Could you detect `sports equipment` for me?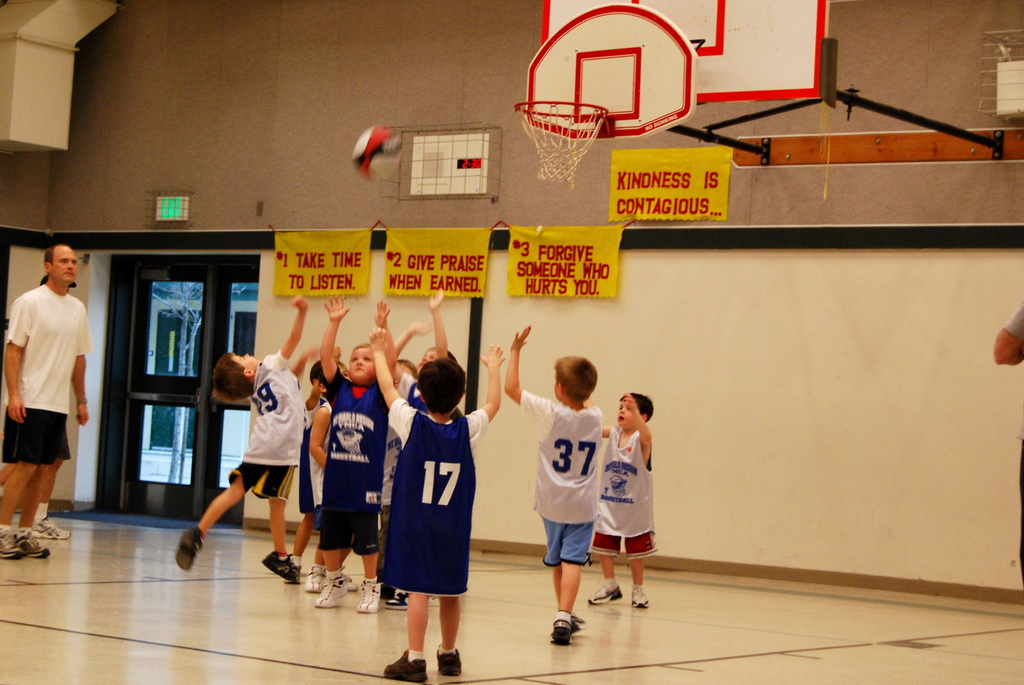
Detection result: <box>385,649,428,684</box>.
